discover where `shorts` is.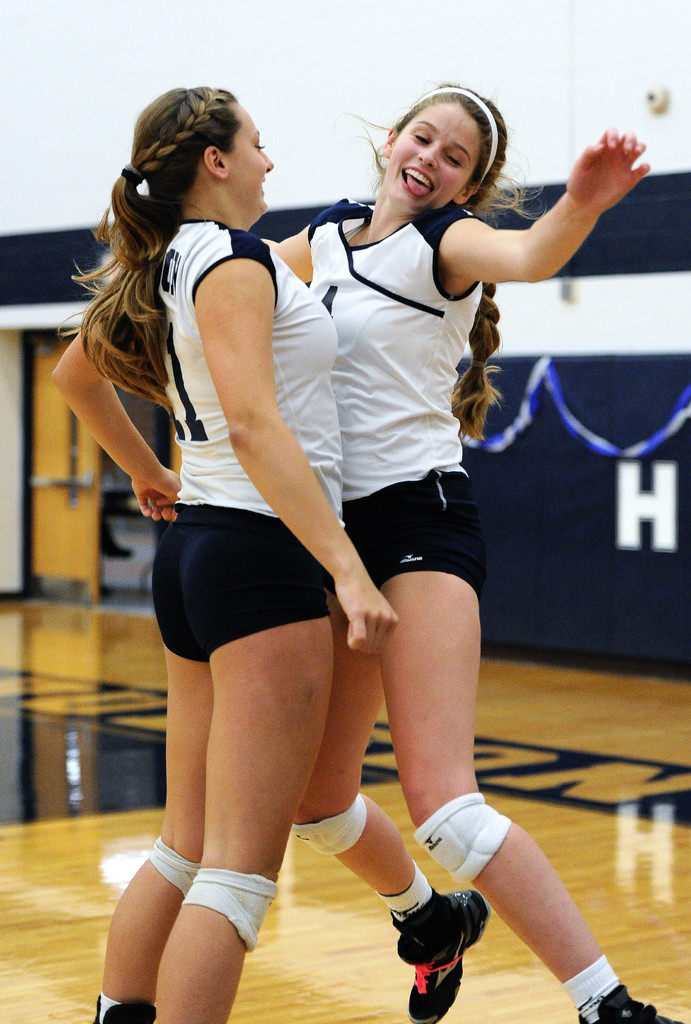
Discovered at box(146, 505, 346, 675).
